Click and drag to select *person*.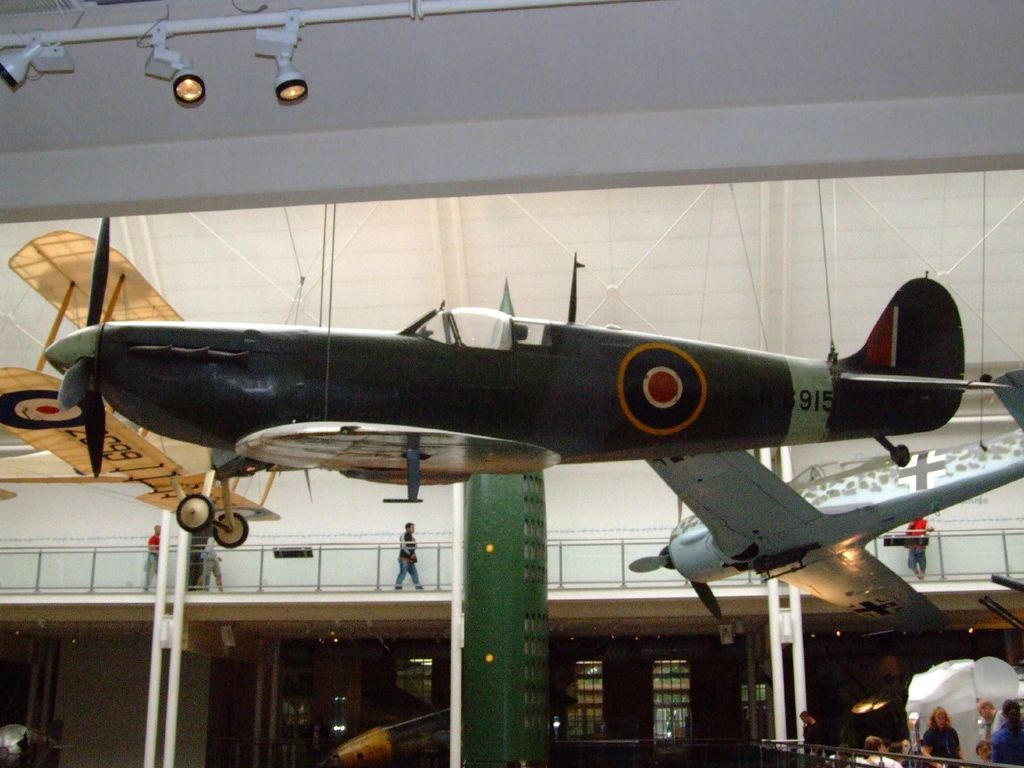
Selection: {"left": 977, "top": 730, "right": 995, "bottom": 766}.
